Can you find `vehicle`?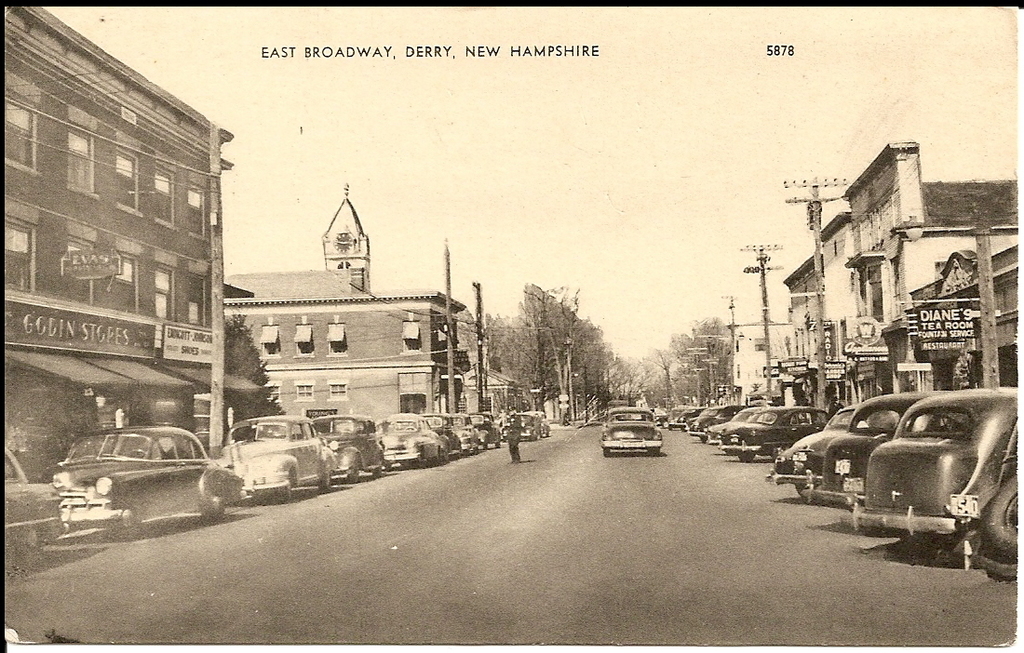
Yes, bounding box: <bbox>471, 411, 502, 449</bbox>.
